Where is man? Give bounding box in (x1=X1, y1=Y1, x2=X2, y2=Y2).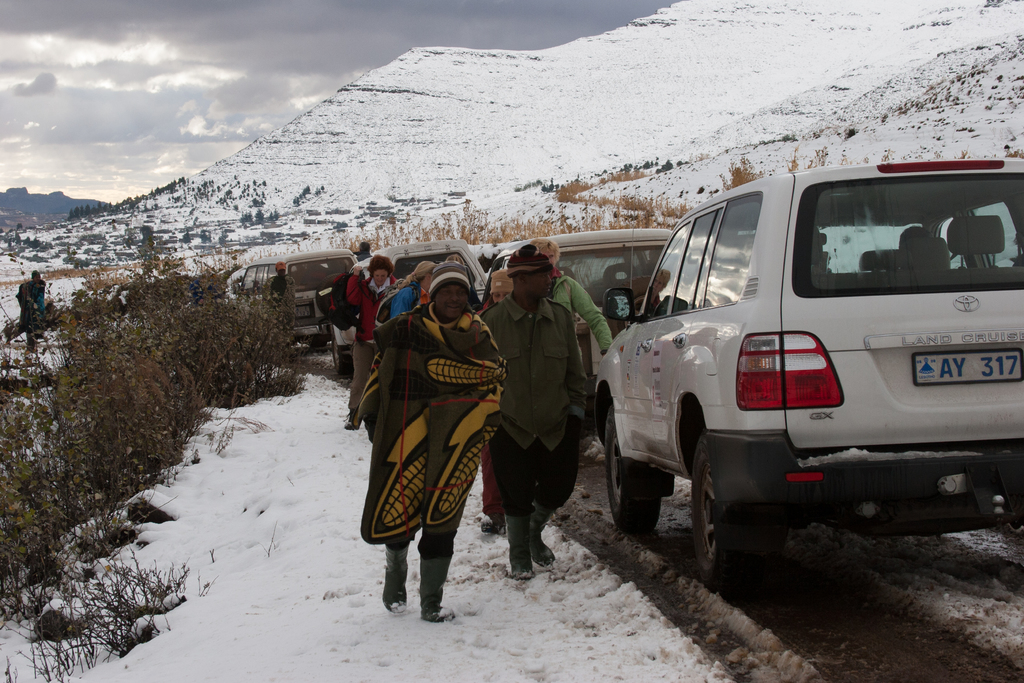
(x1=529, y1=235, x2=617, y2=374).
